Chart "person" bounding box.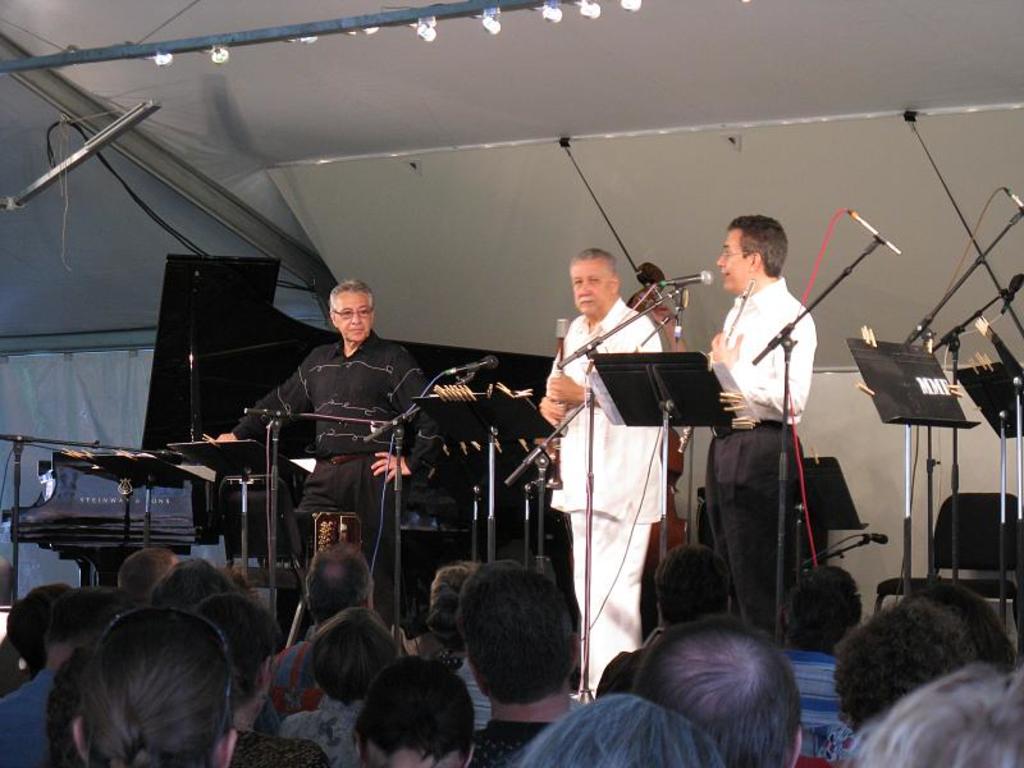
Charted: 109/544/177/607.
